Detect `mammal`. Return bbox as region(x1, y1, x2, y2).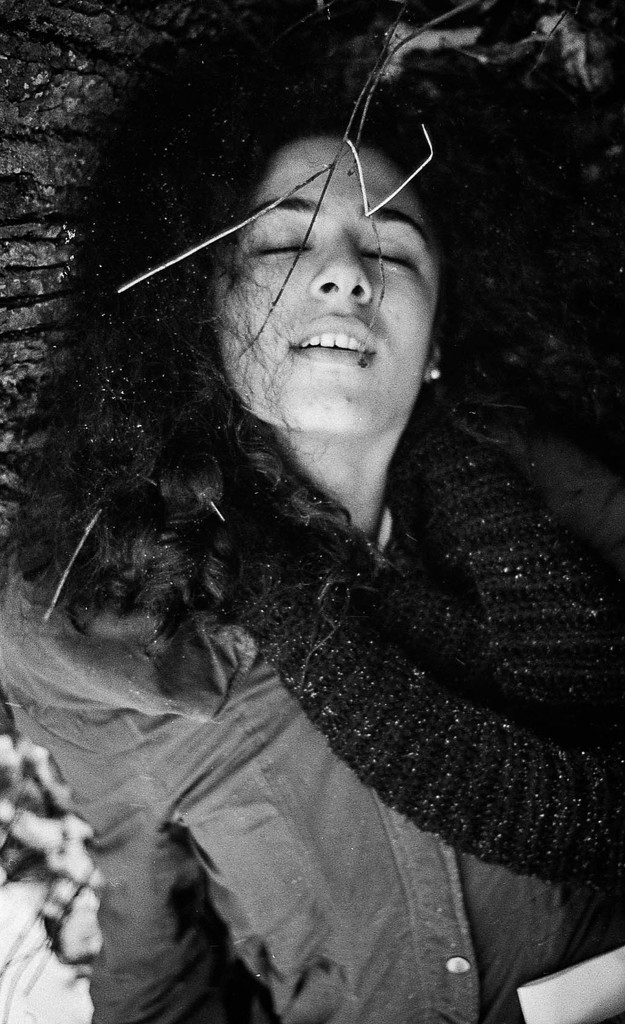
region(0, 49, 622, 1023).
